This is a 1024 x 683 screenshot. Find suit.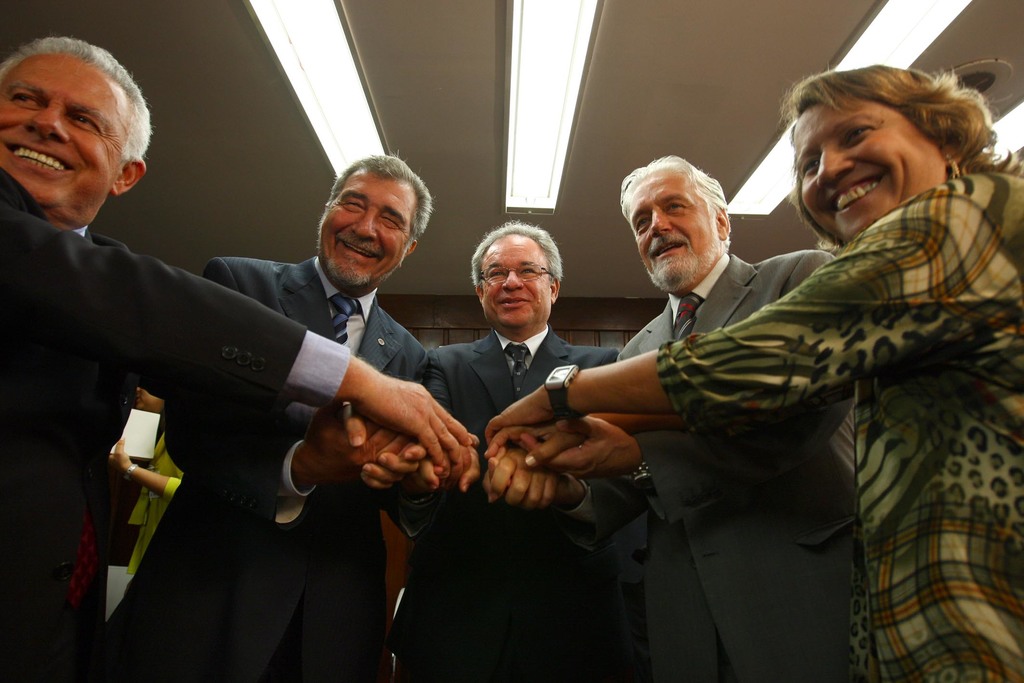
Bounding box: detection(0, 168, 349, 682).
